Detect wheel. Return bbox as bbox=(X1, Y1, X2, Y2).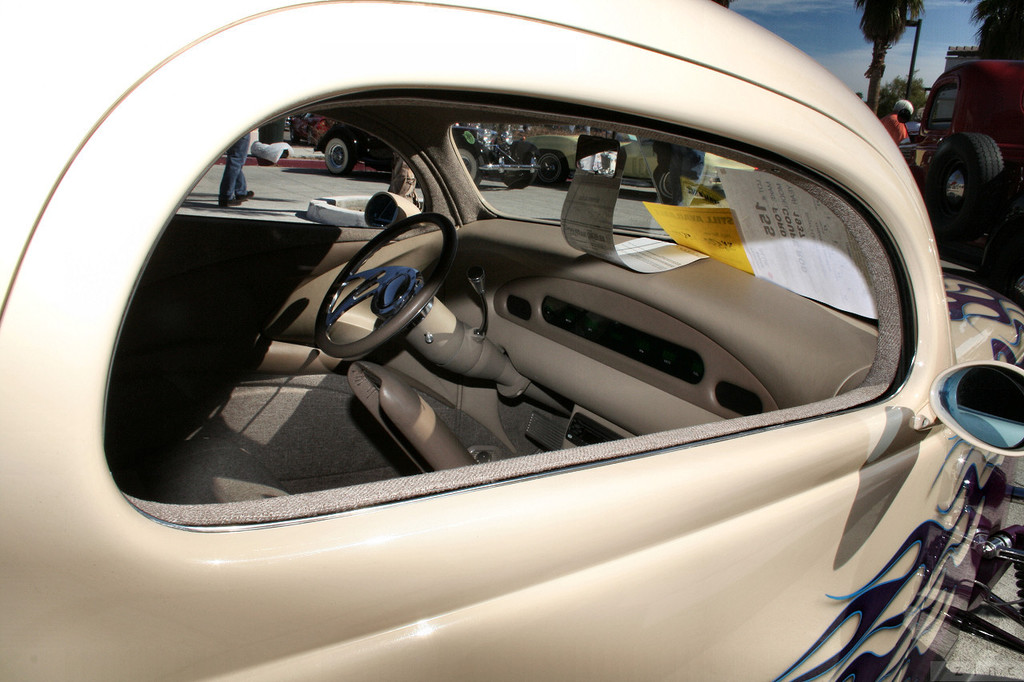
bbox=(538, 146, 570, 185).
